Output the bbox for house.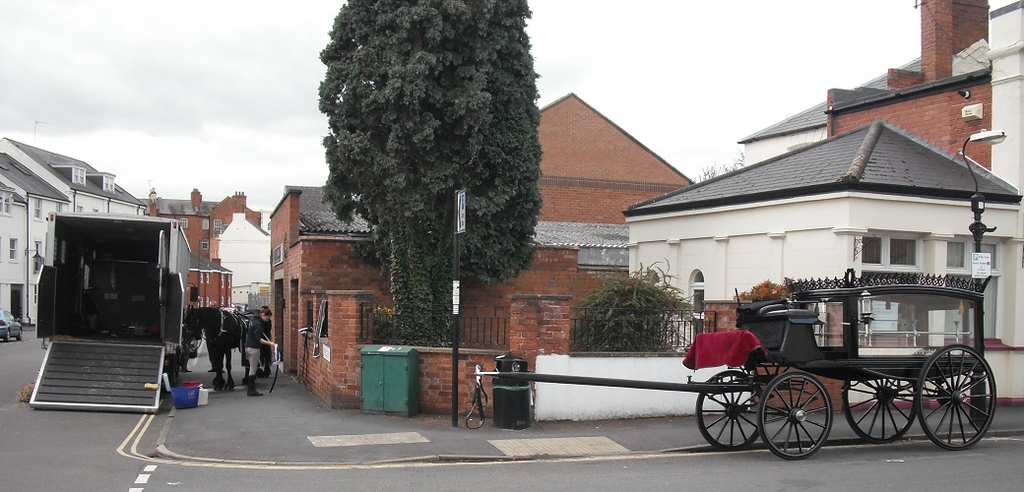
(x1=264, y1=92, x2=692, y2=373).
